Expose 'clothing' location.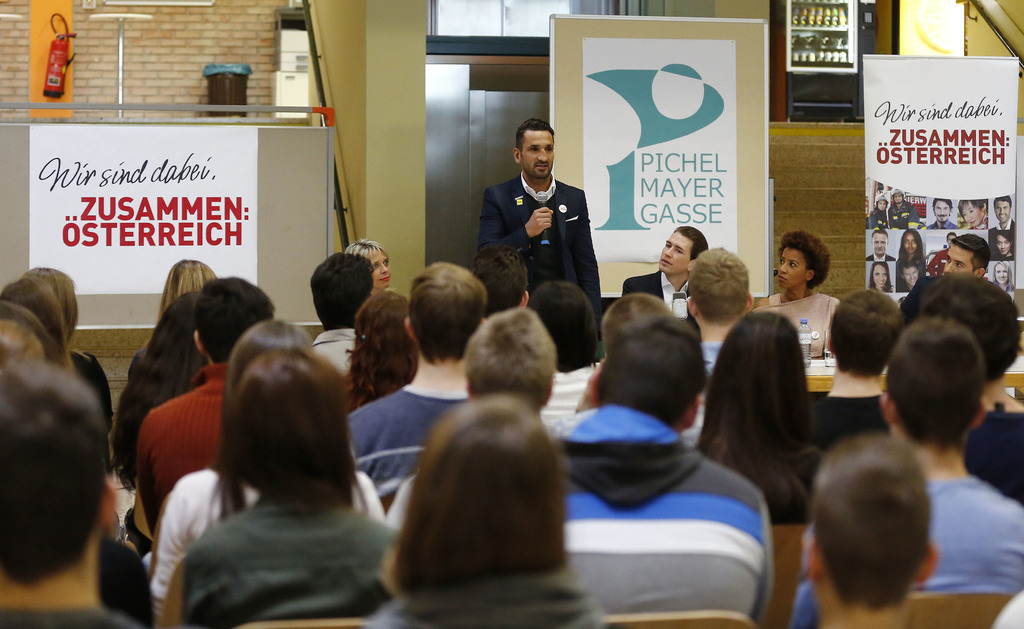
Exposed at 100 537 159 623.
